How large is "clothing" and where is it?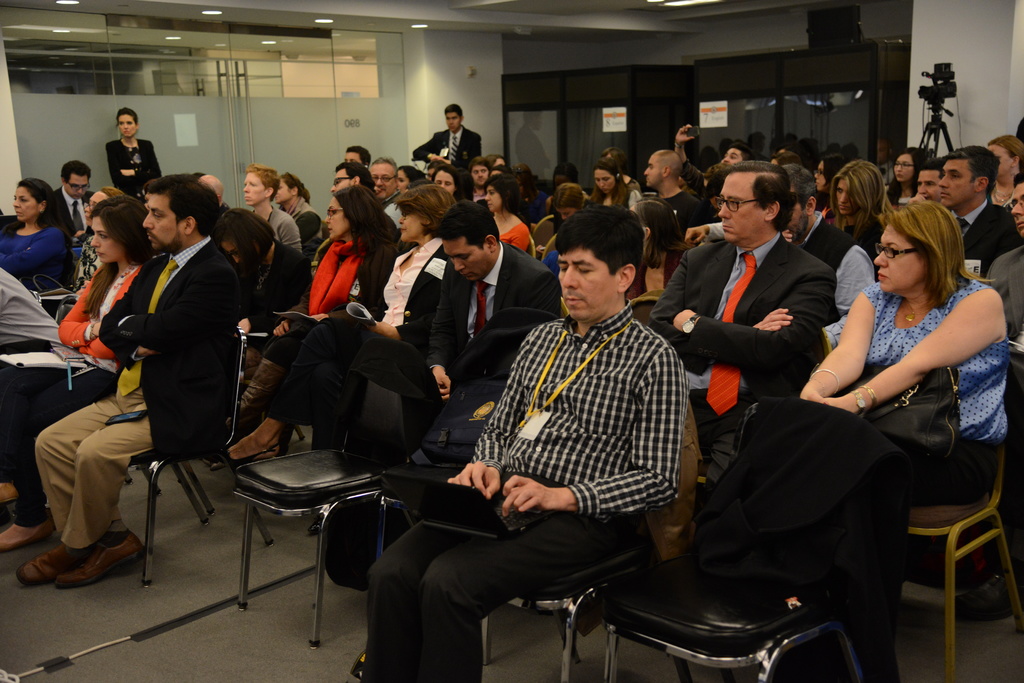
Bounding box: [x1=36, y1=244, x2=238, y2=546].
